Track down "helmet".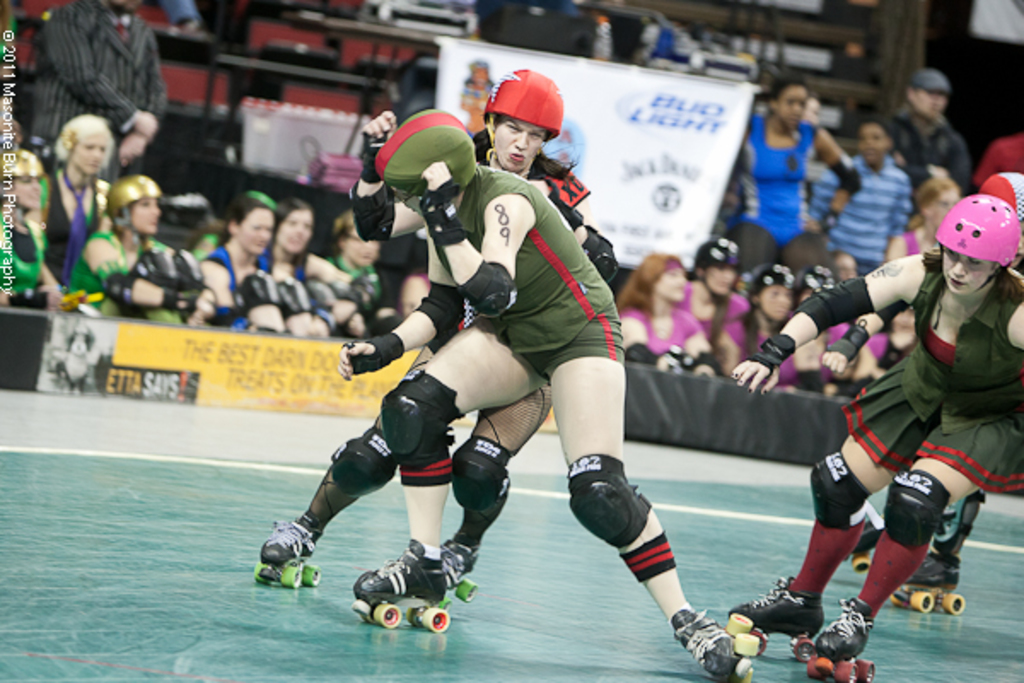
Tracked to Rect(932, 181, 1017, 285).
